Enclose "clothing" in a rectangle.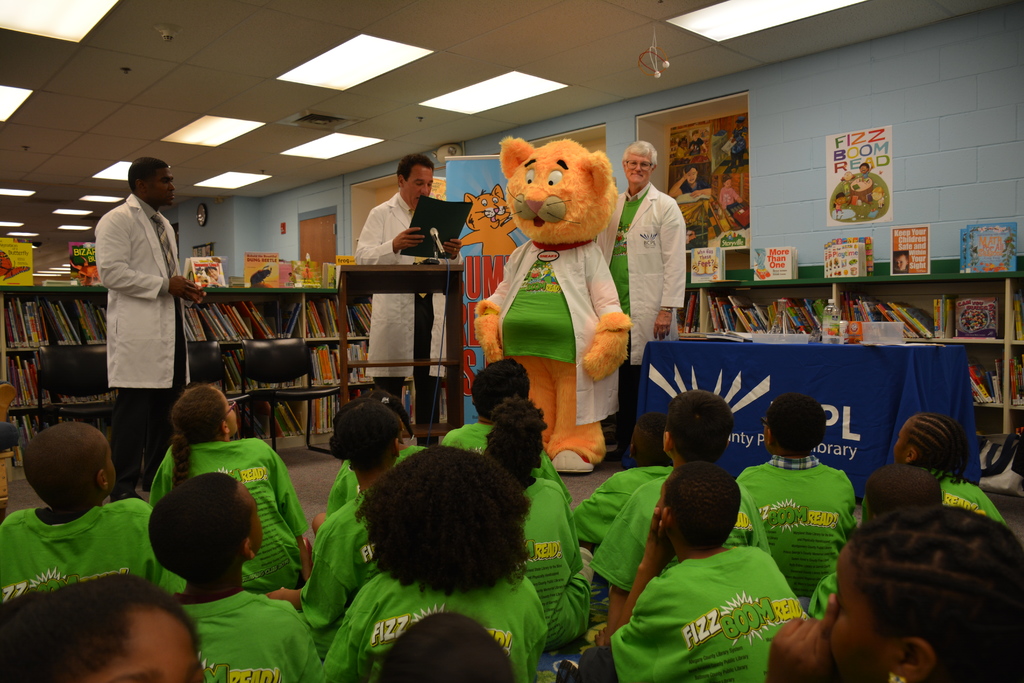
box(472, 236, 620, 466).
